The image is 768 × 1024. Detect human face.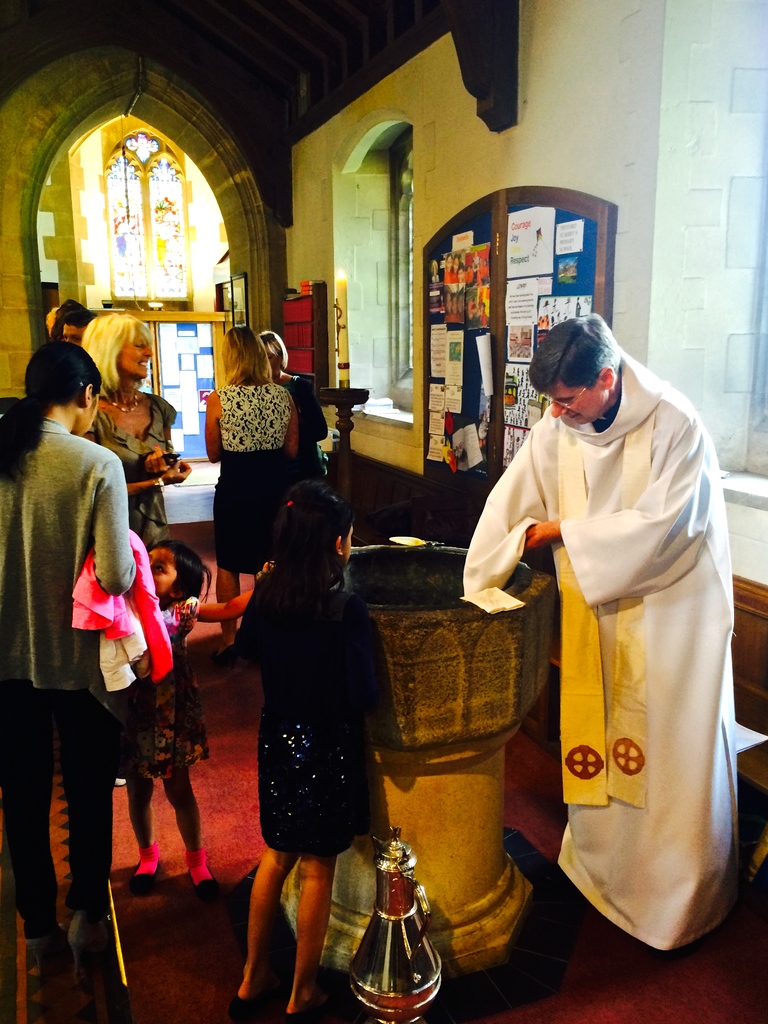
Detection: box(154, 545, 177, 599).
